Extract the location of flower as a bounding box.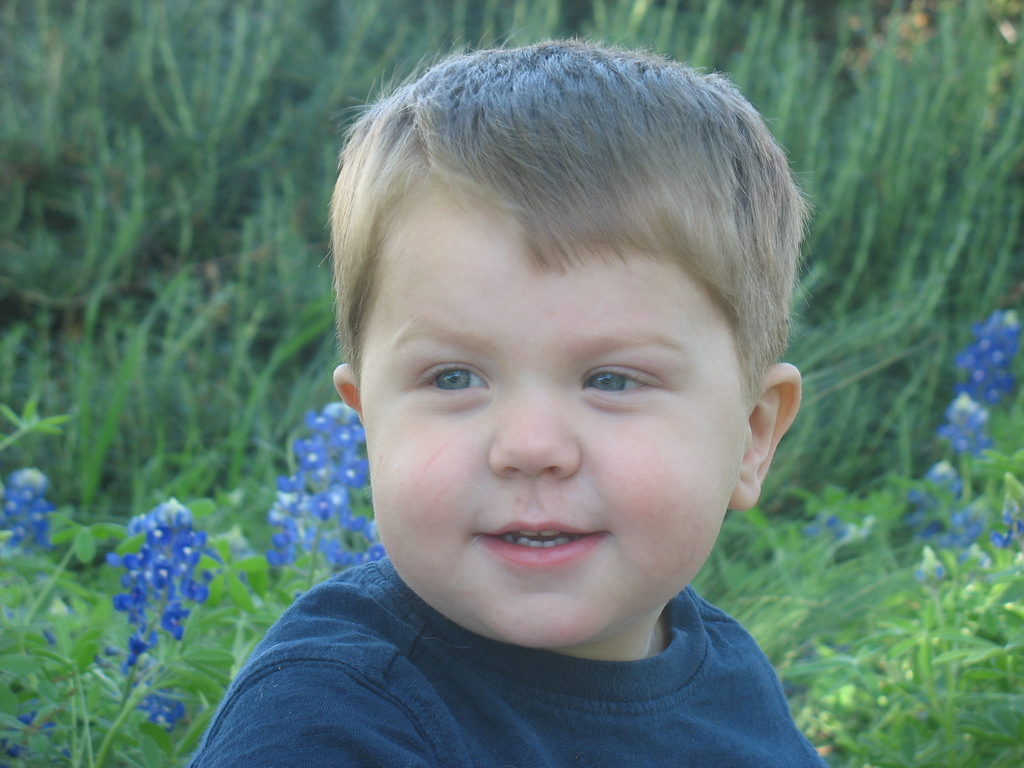
left=260, top=406, right=386, bottom=600.
